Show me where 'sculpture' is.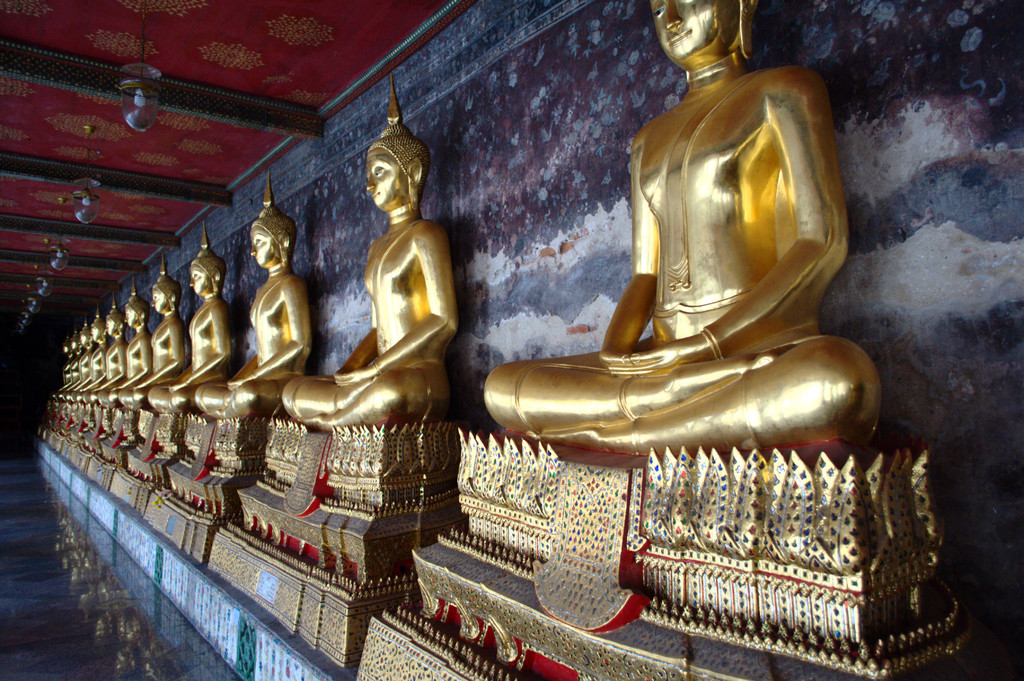
'sculpture' is at box(108, 227, 235, 517).
